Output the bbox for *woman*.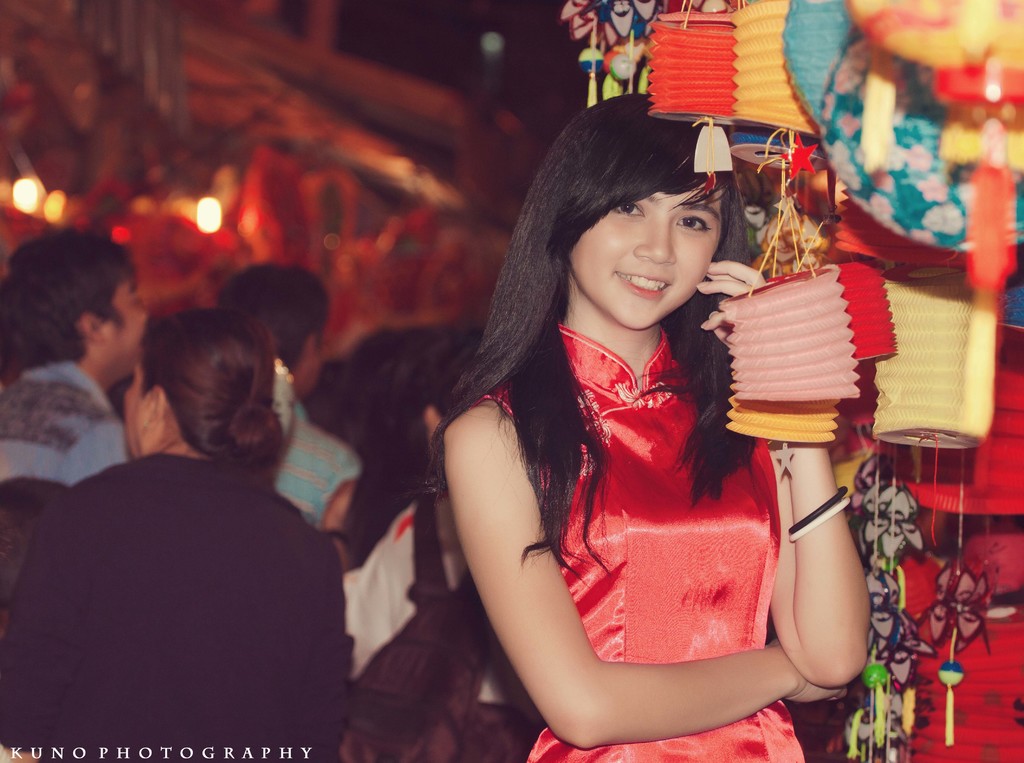
{"x1": 406, "y1": 70, "x2": 882, "y2": 757}.
